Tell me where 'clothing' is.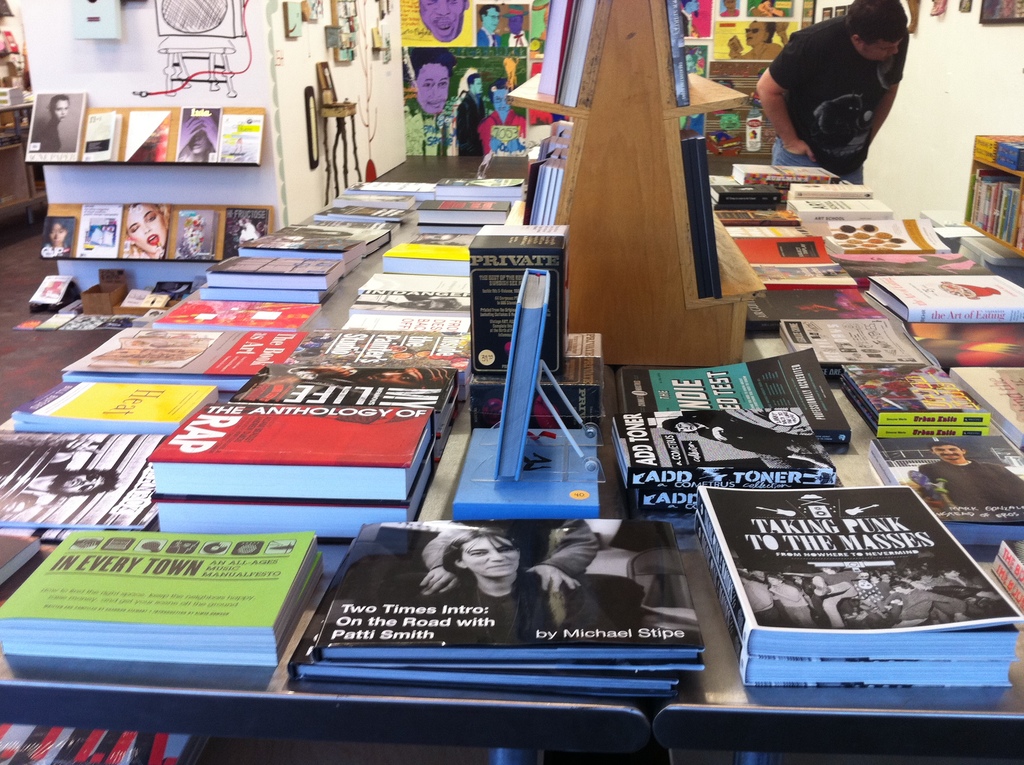
'clothing' is at x1=419 y1=577 x2=589 y2=644.
